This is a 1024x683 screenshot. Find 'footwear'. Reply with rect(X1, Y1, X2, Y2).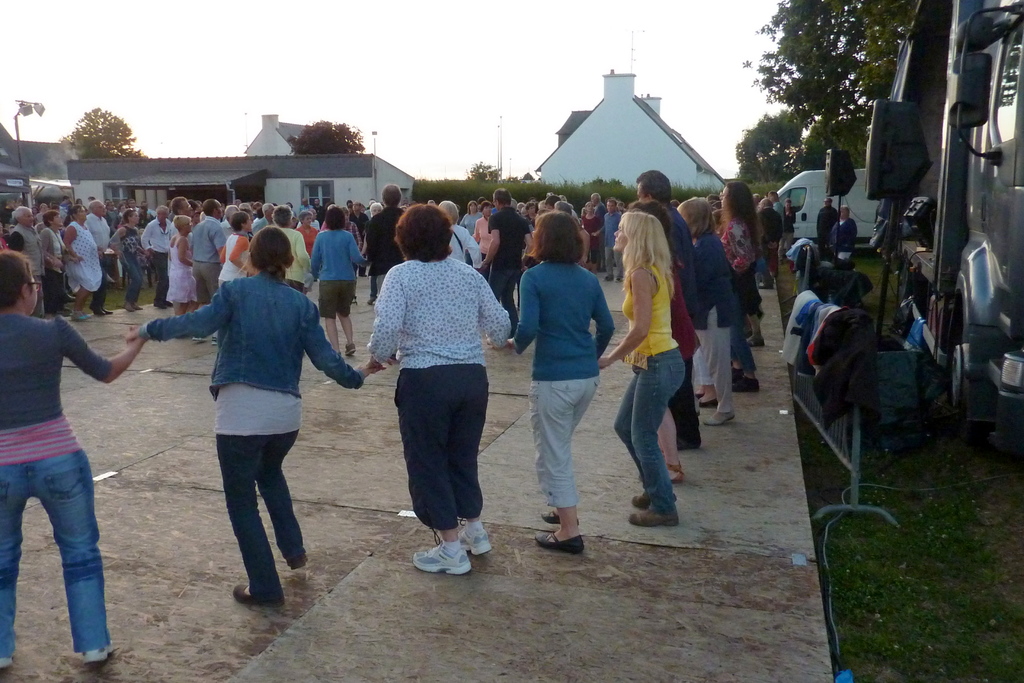
rect(668, 463, 683, 484).
